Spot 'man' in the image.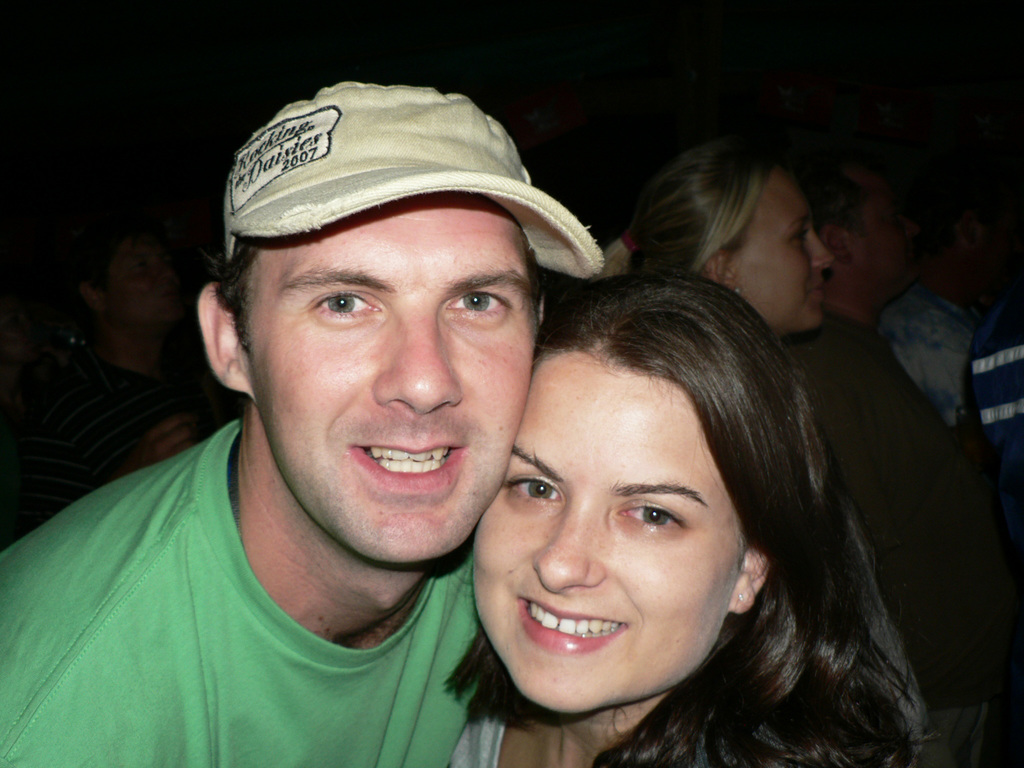
'man' found at [781, 162, 1005, 767].
